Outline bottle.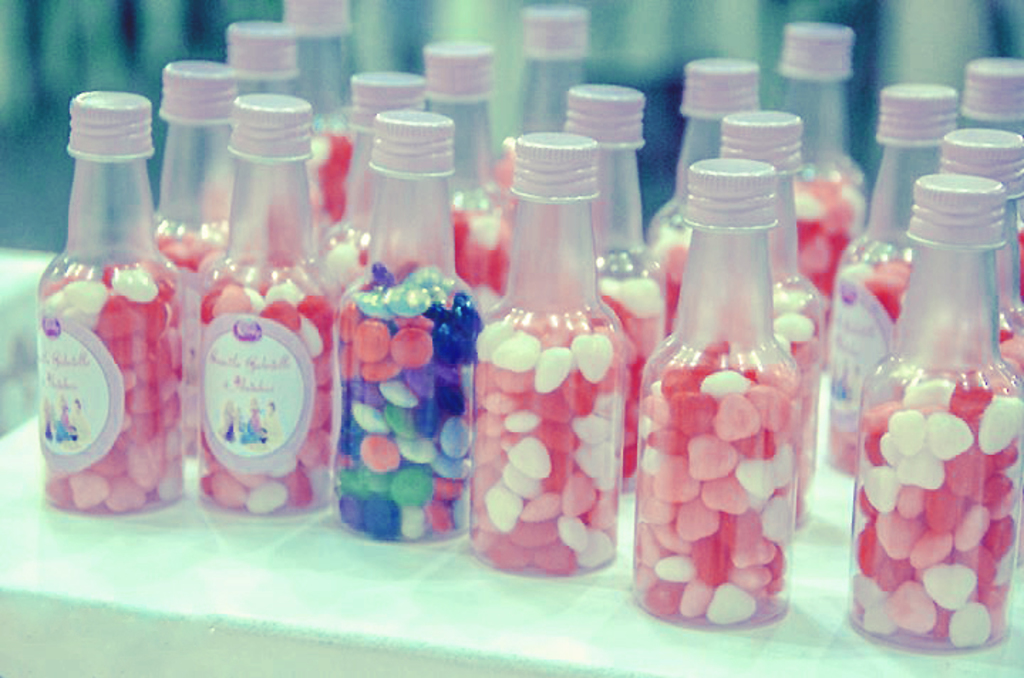
Outline: 33, 90, 183, 515.
